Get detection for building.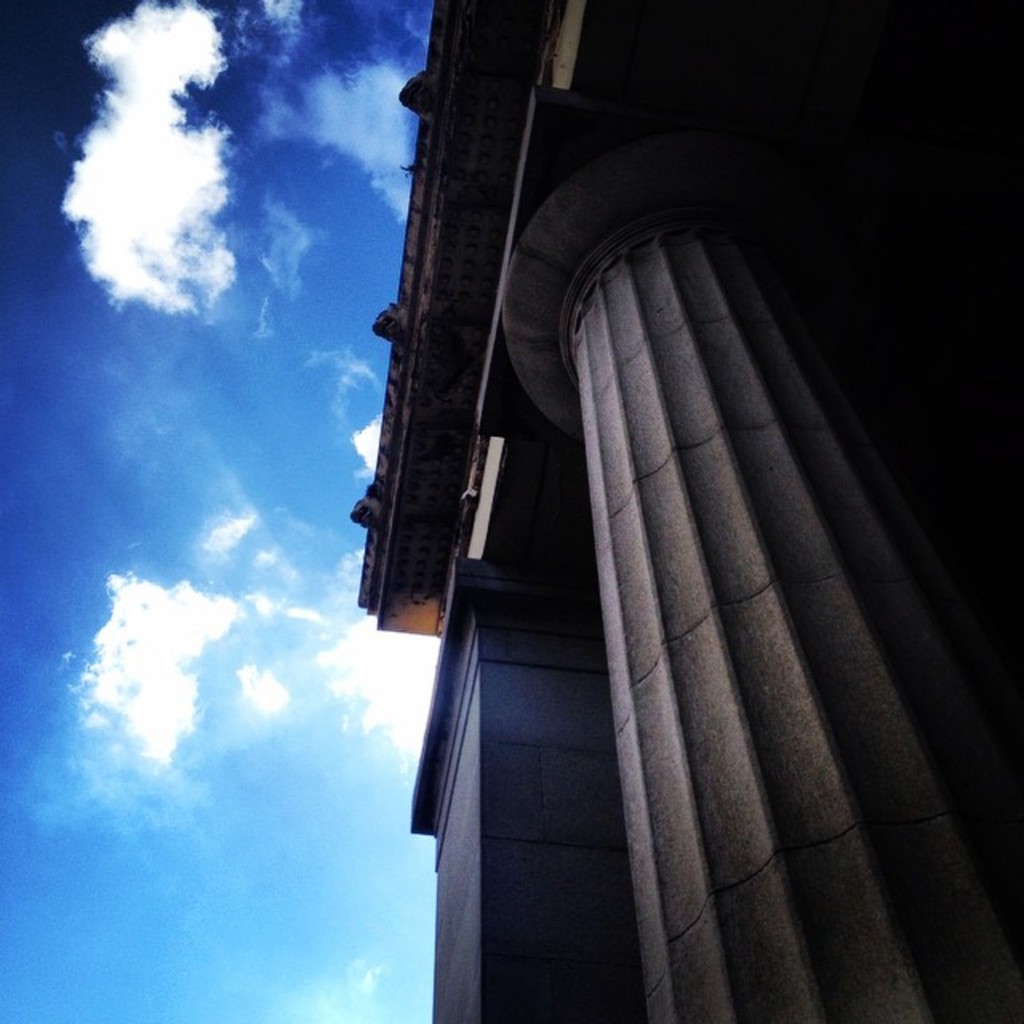
Detection: Rect(354, 0, 1022, 1022).
